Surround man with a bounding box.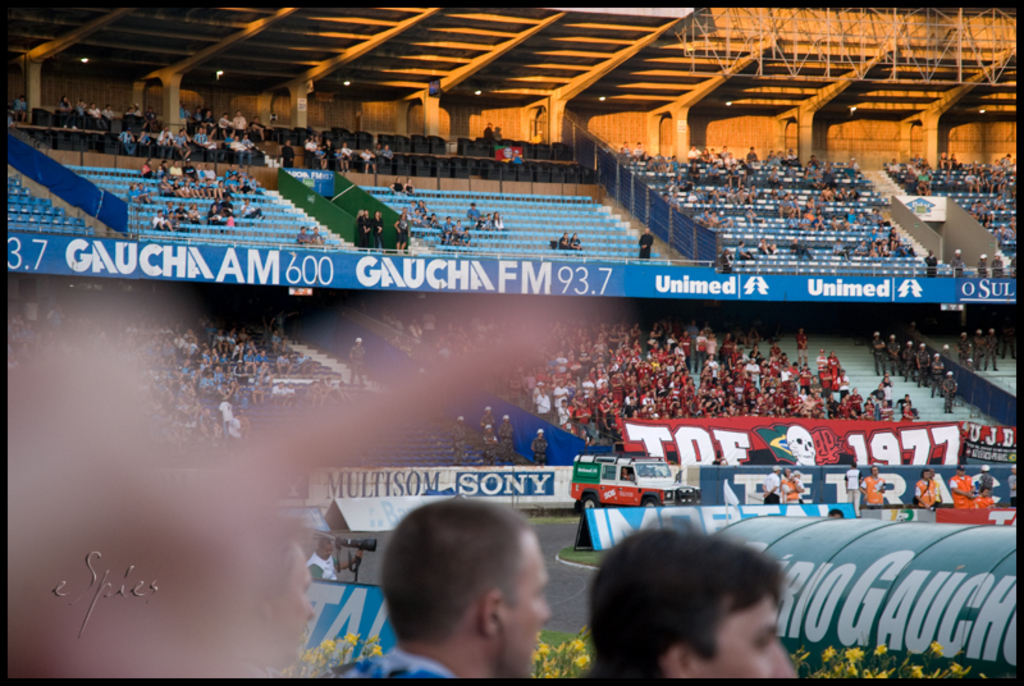
{"x1": 177, "y1": 127, "x2": 198, "y2": 156}.
